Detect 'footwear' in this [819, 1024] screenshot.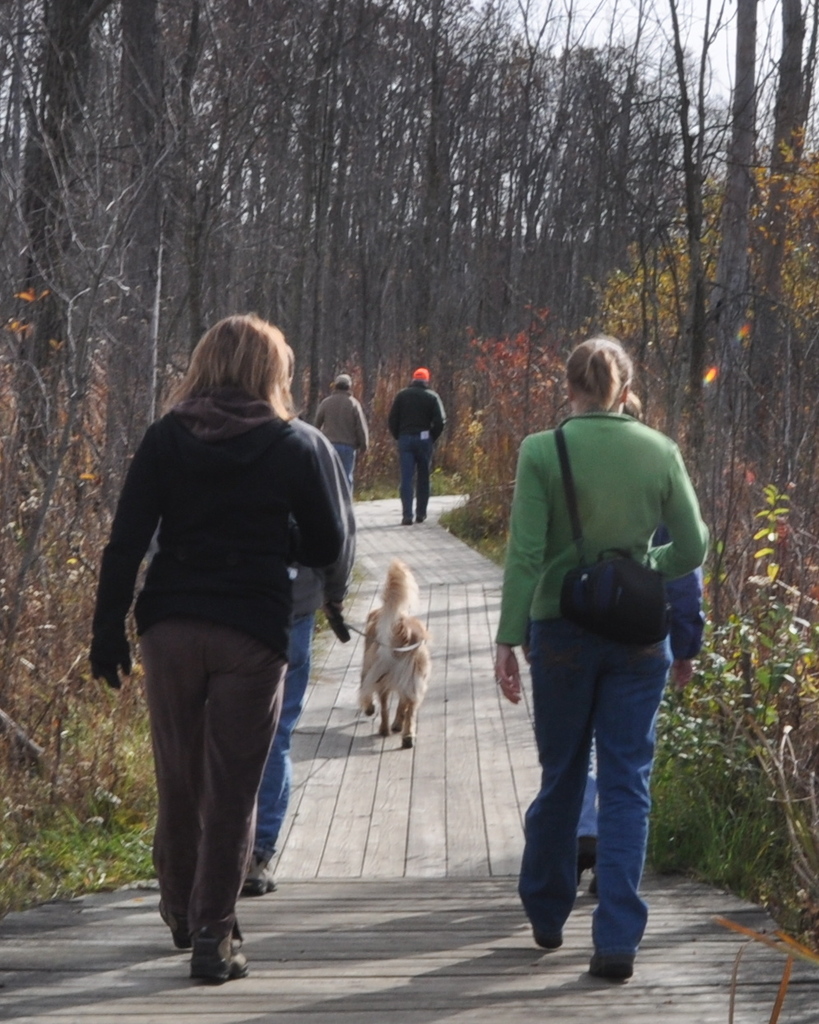
Detection: 191:949:248:983.
